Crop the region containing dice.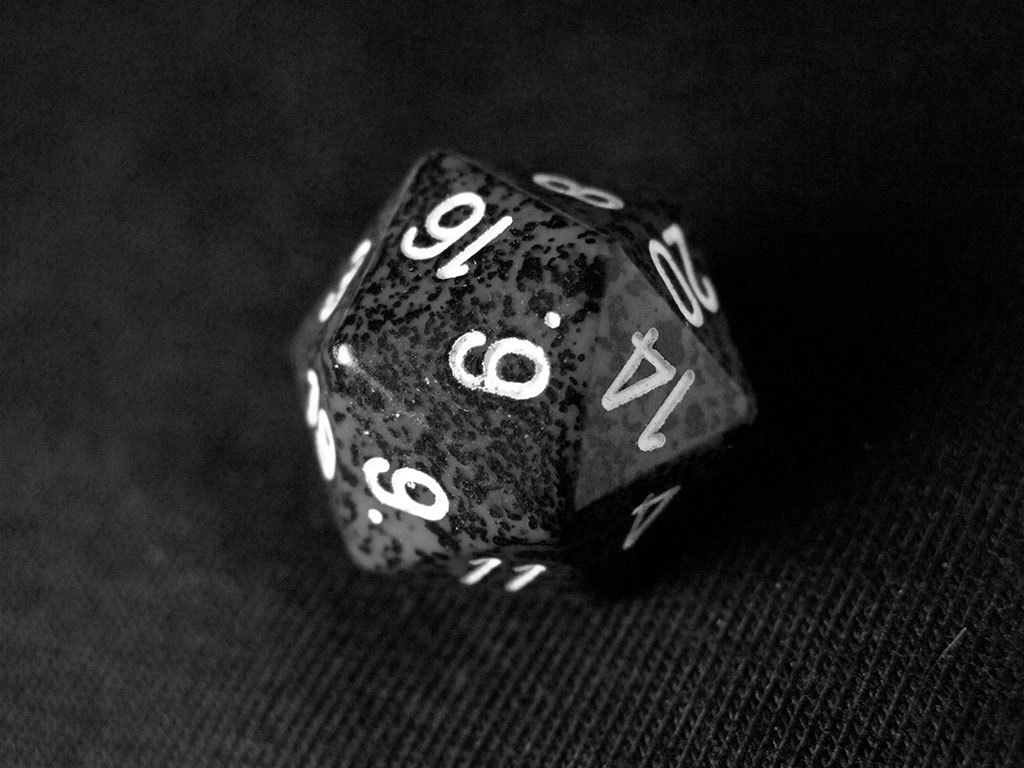
Crop region: bbox=[295, 150, 761, 607].
